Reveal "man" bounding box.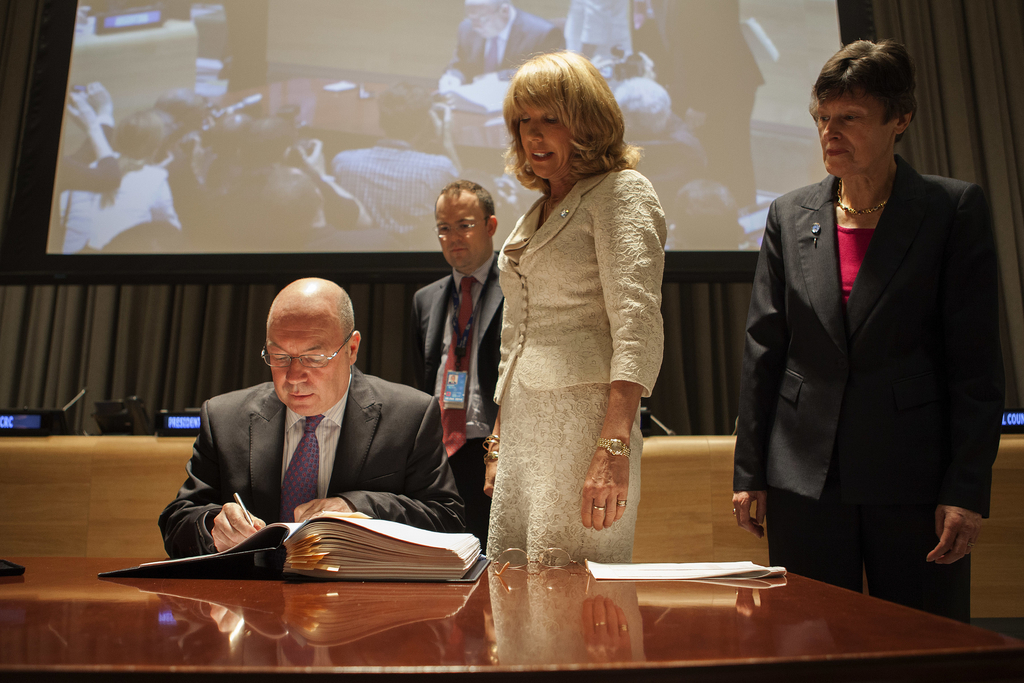
Revealed: region(410, 181, 505, 555).
